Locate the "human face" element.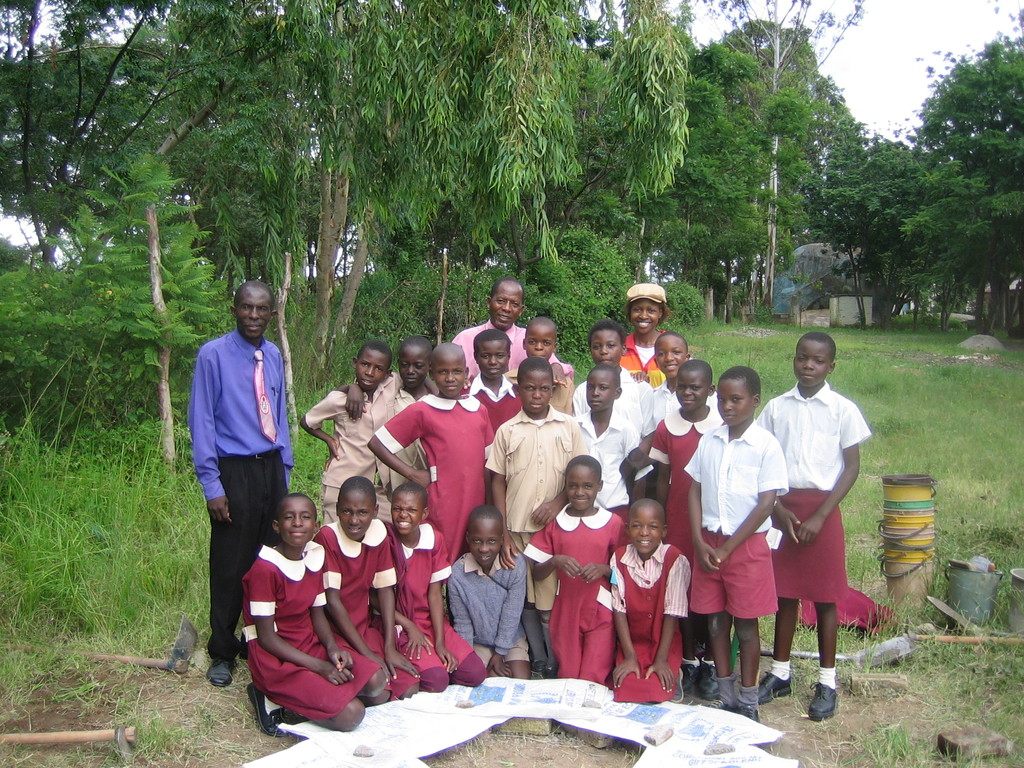
Element bbox: 356, 349, 388, 395.
